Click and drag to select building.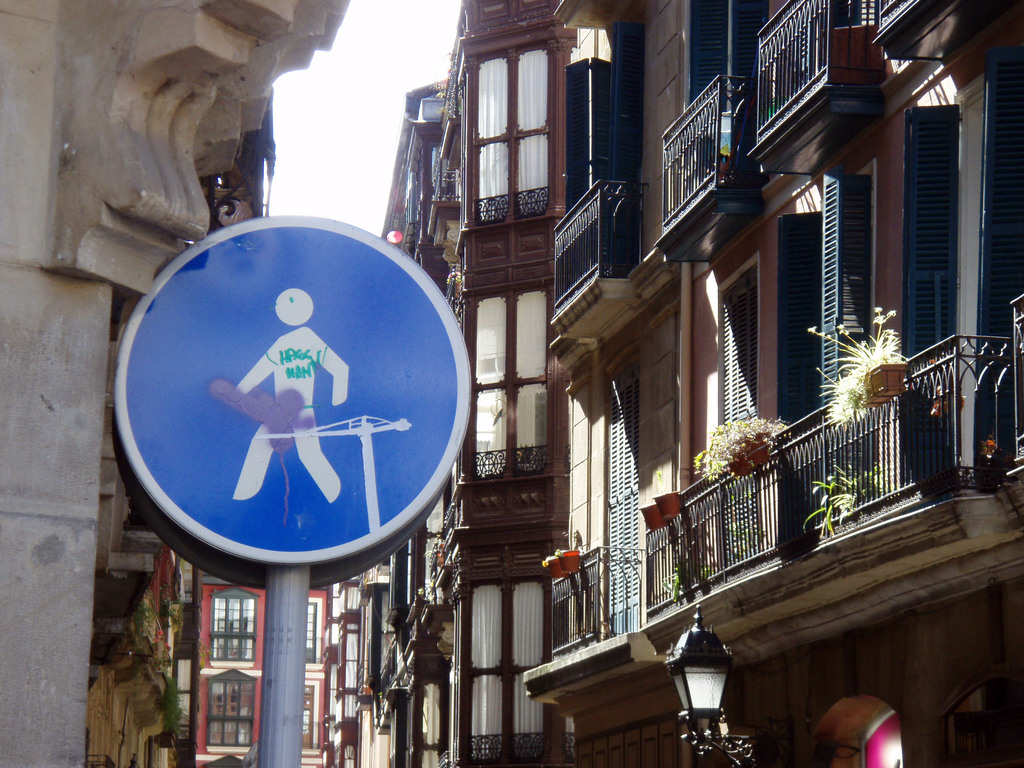
Selection: [0, 0, 348, 767].
